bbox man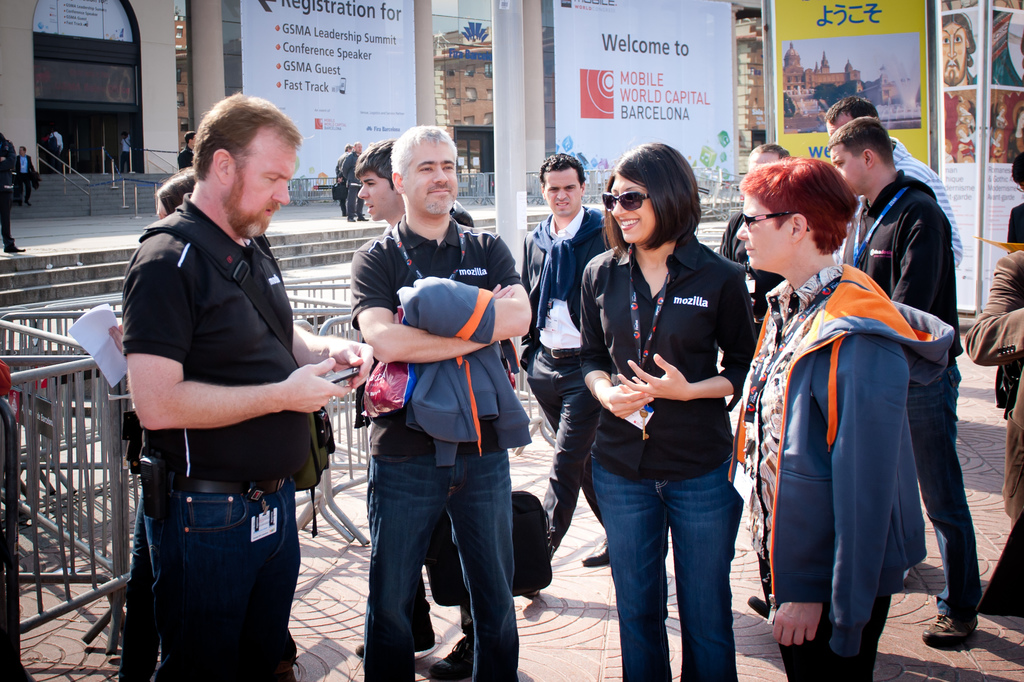
x1=719 y1=139 x2=796 y2=344
